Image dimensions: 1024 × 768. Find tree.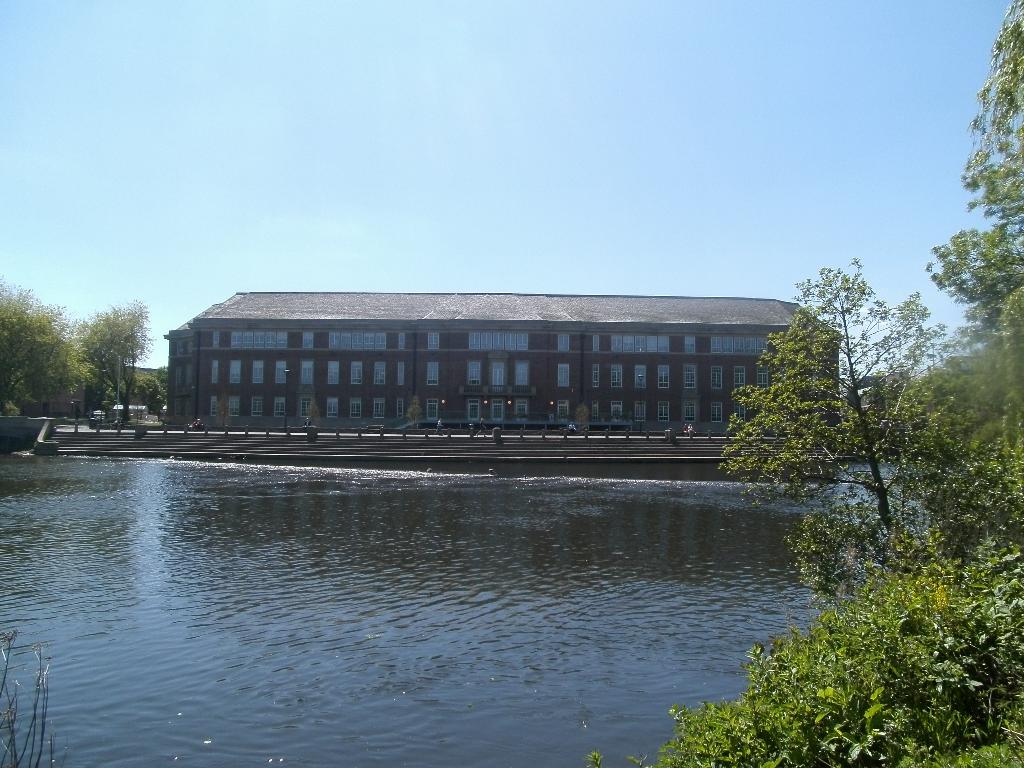
pyautogui.locateOnScreen(911, 341, 991, 559).
